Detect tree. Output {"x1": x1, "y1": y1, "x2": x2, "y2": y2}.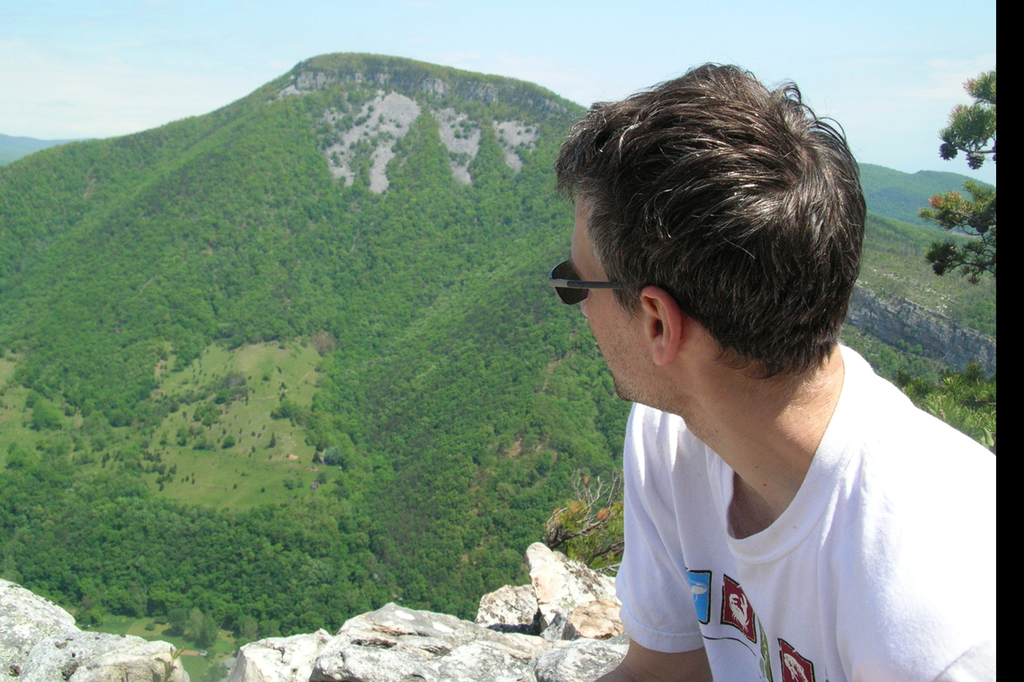
{"x1": 915, "y1": 64, "x2": 1003, "y2": 284}.
